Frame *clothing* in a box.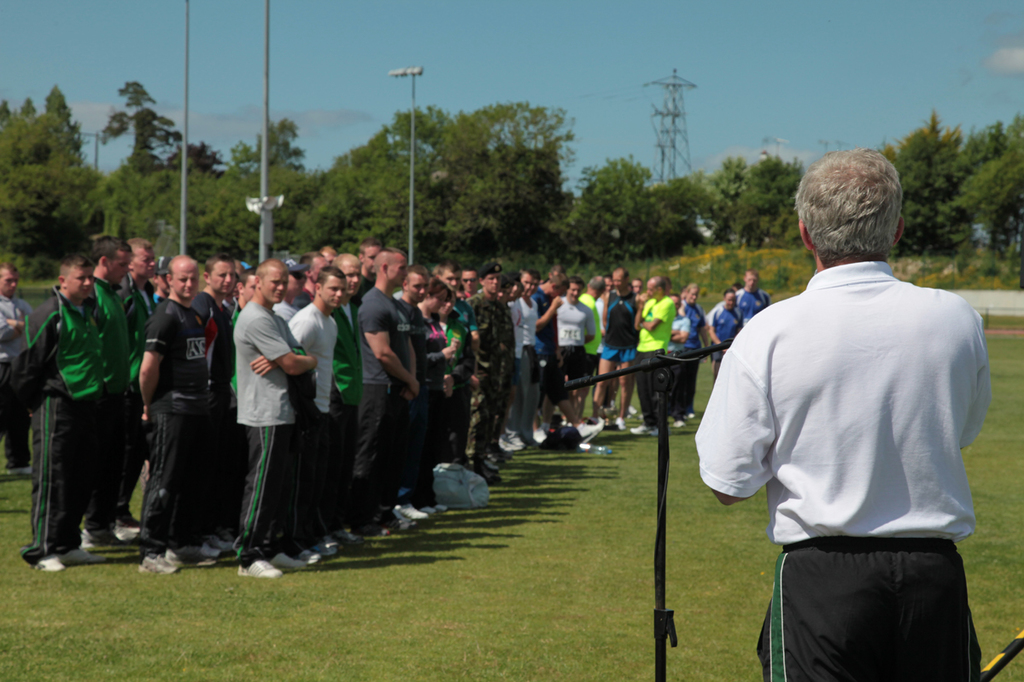
[left=458, top=281, right=520, bottom=462].
